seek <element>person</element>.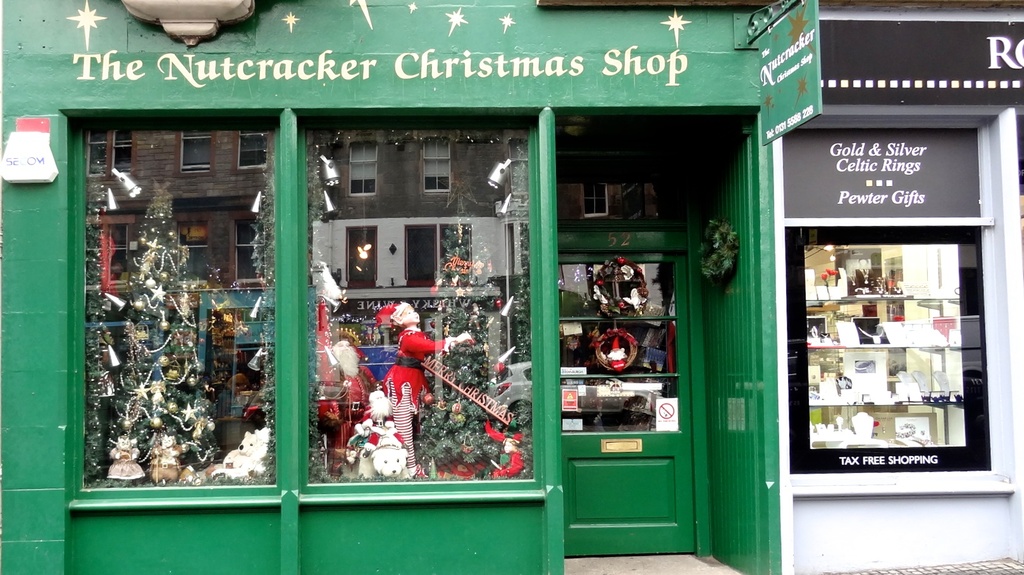
crop(374, 300, 473, 425).
